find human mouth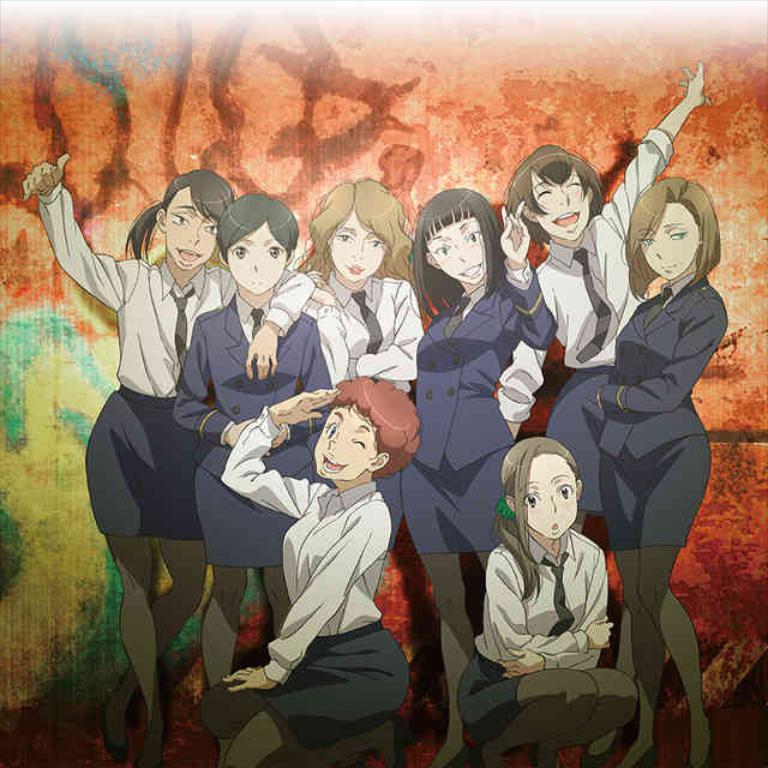
(x1=323, y1=457, x2=347, y2=473)
